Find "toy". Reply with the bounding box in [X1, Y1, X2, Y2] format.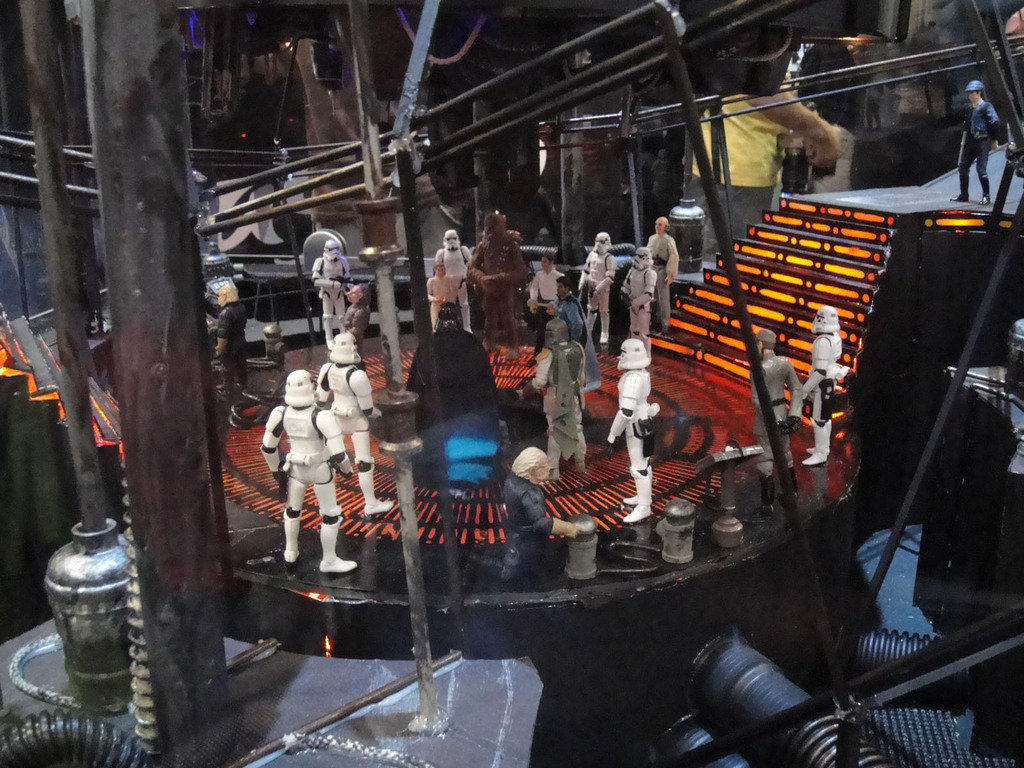
[579, 230, 620, 352].
